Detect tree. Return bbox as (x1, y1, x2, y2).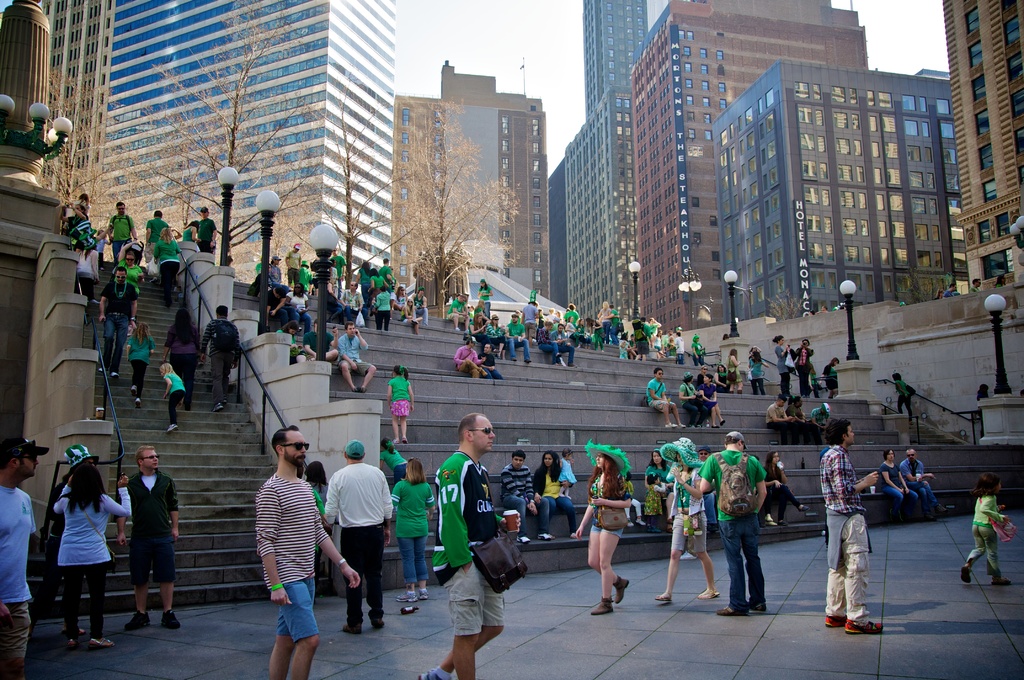
(317, 65, 426, 296).
